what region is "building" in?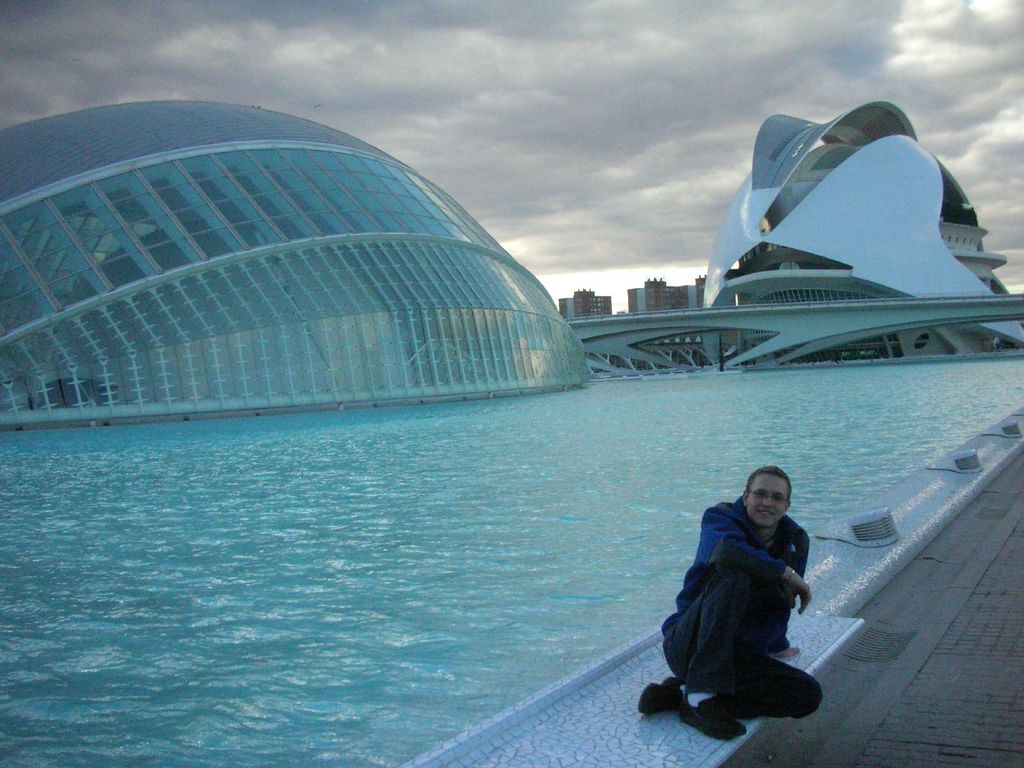
rect(0, 99, 591, 429).
